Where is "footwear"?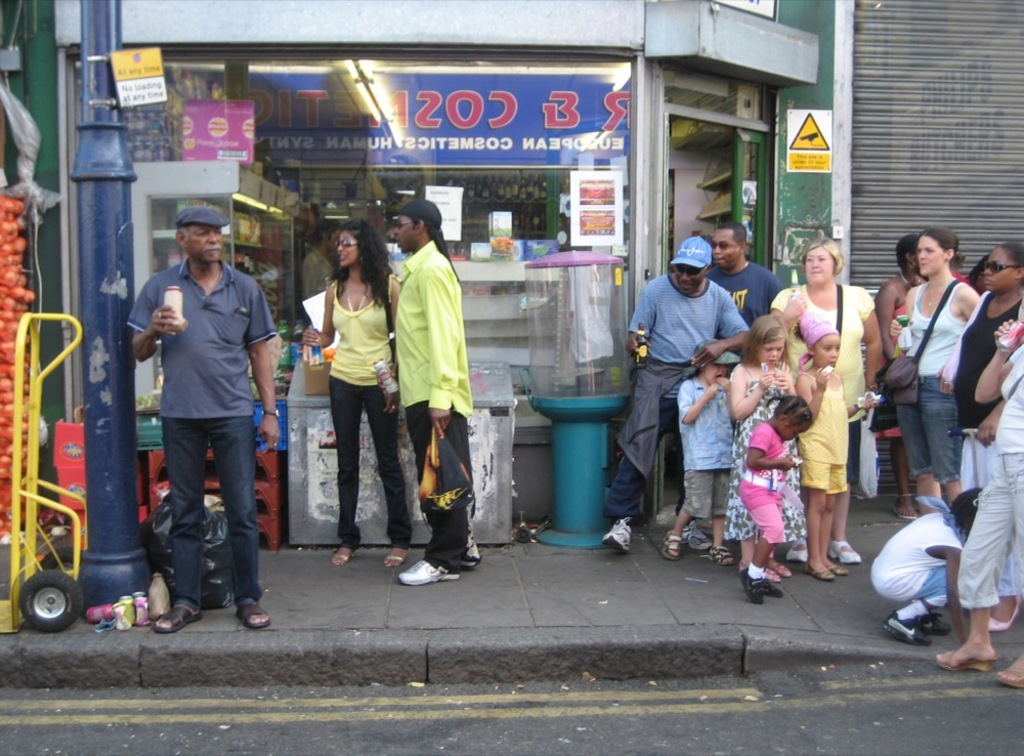
(828,556,852,575).
